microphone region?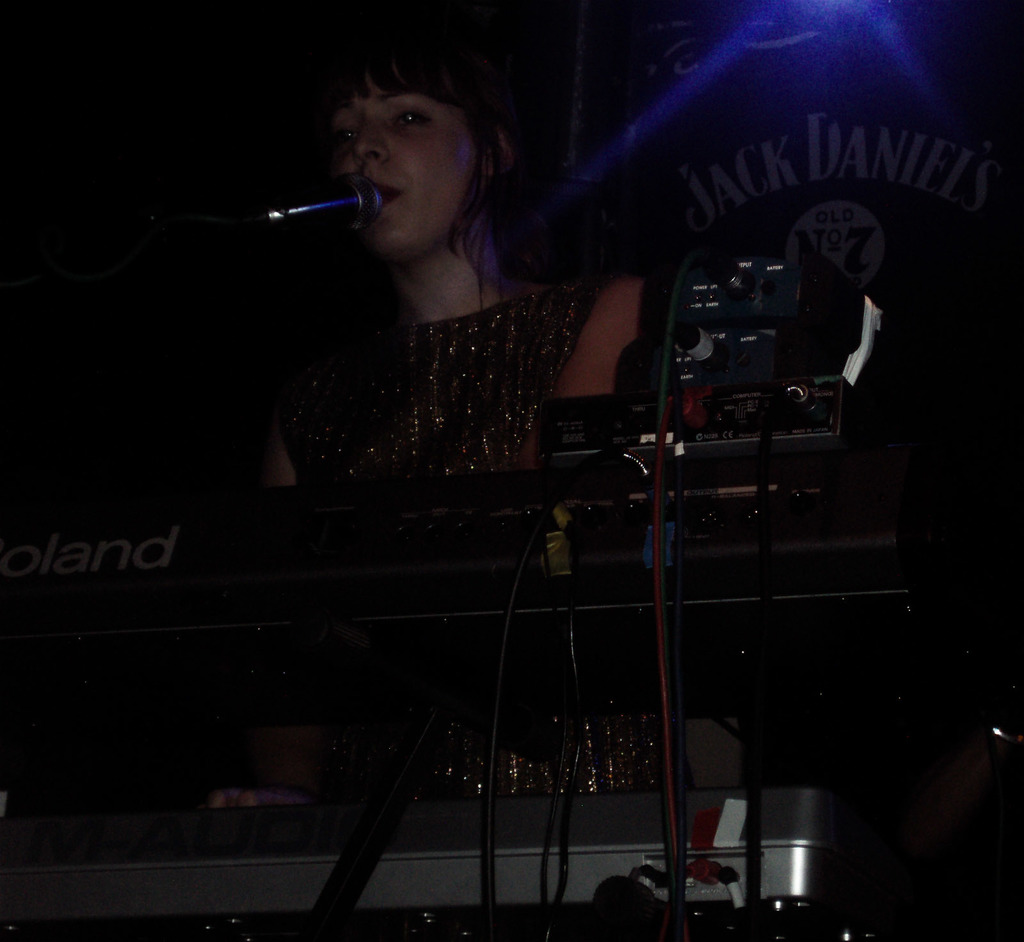
[x1=237, y1=164, x2=400, y2=232]
